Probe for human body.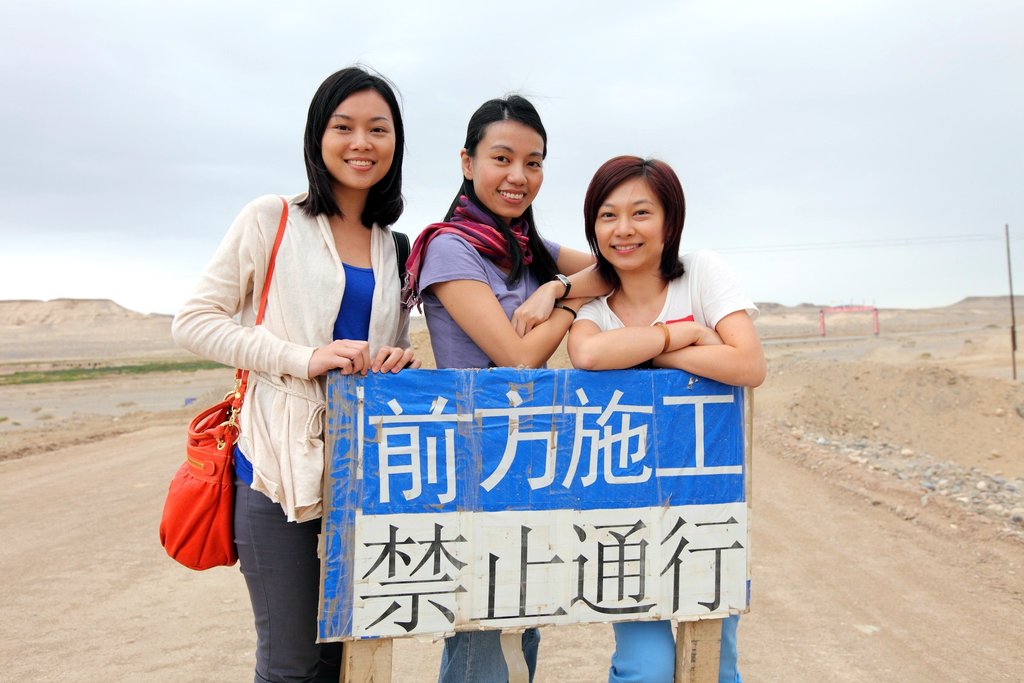
Probe result: <region>403, 93, 614, 682</region>.
